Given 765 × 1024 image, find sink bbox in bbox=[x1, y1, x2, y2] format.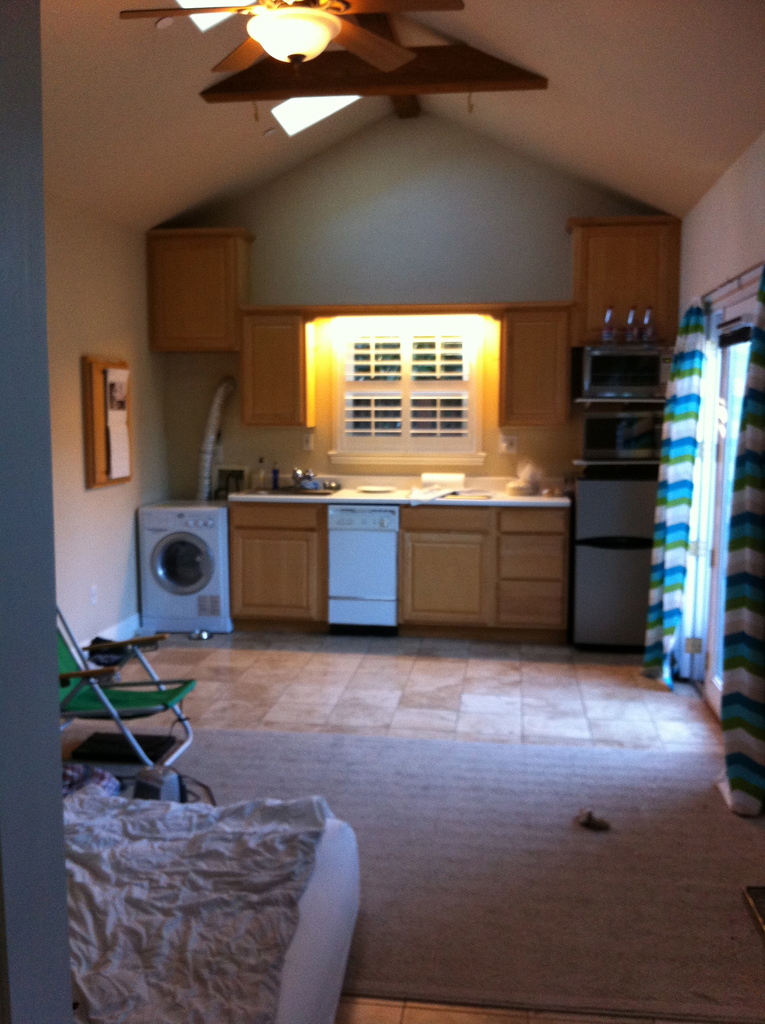
bbox=[258, 468, 343, 497].
